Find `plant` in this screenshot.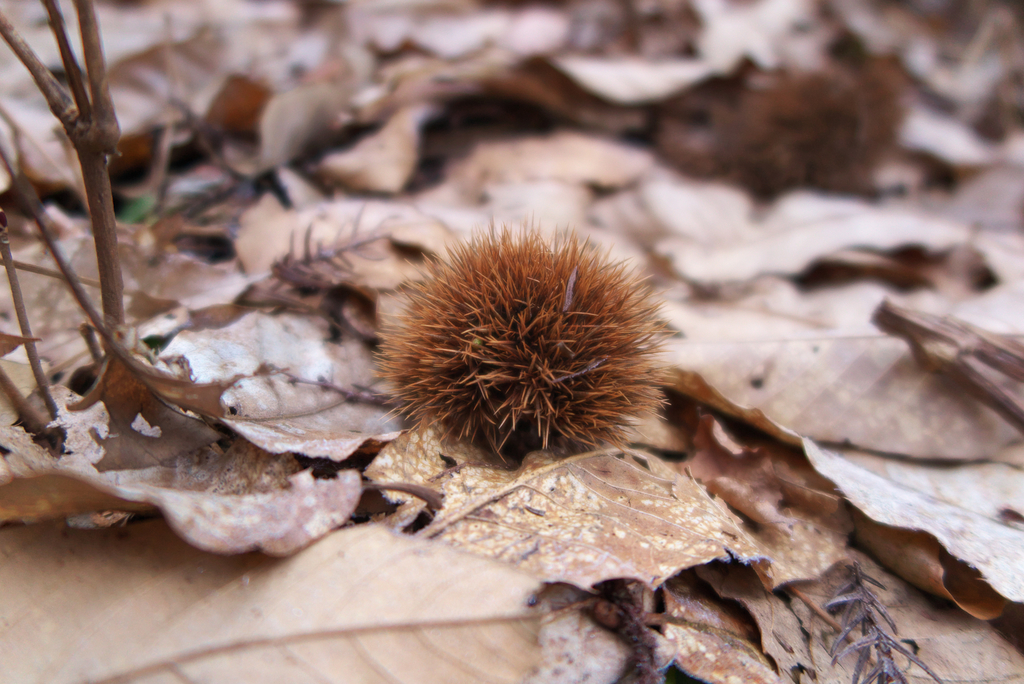
The bounding box for `plant` is {"left": 327, "top": 210, "right": 712, "bottom": 478}.
